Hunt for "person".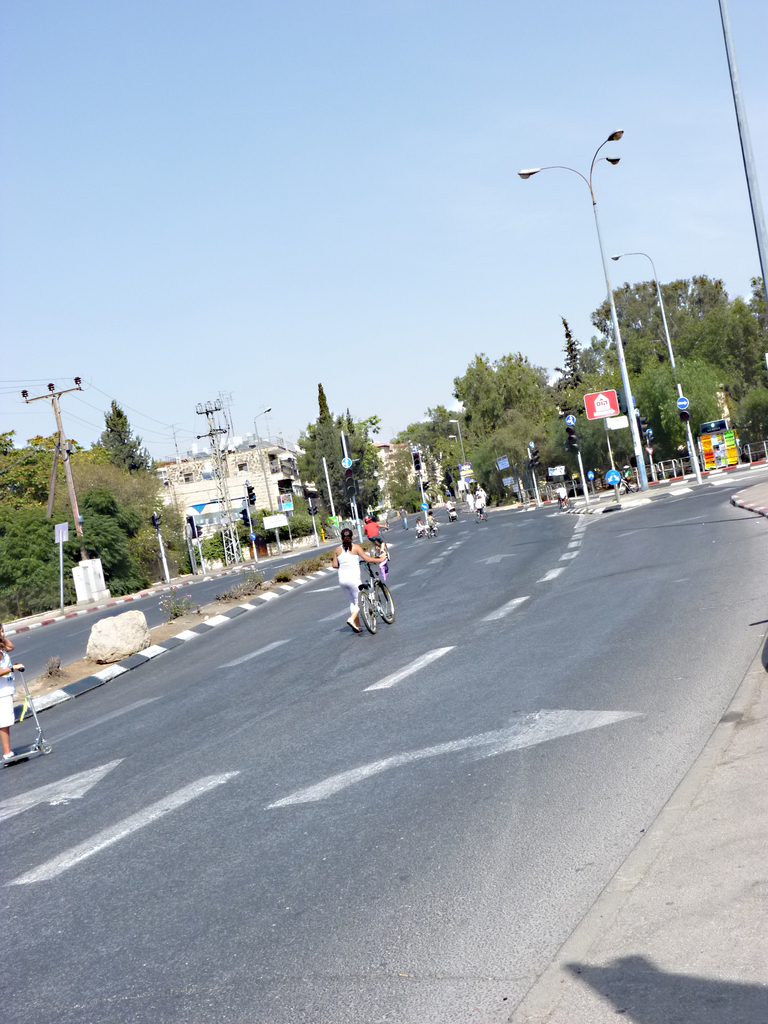
Hunted down at BBox(440, 497, 458, 522).
